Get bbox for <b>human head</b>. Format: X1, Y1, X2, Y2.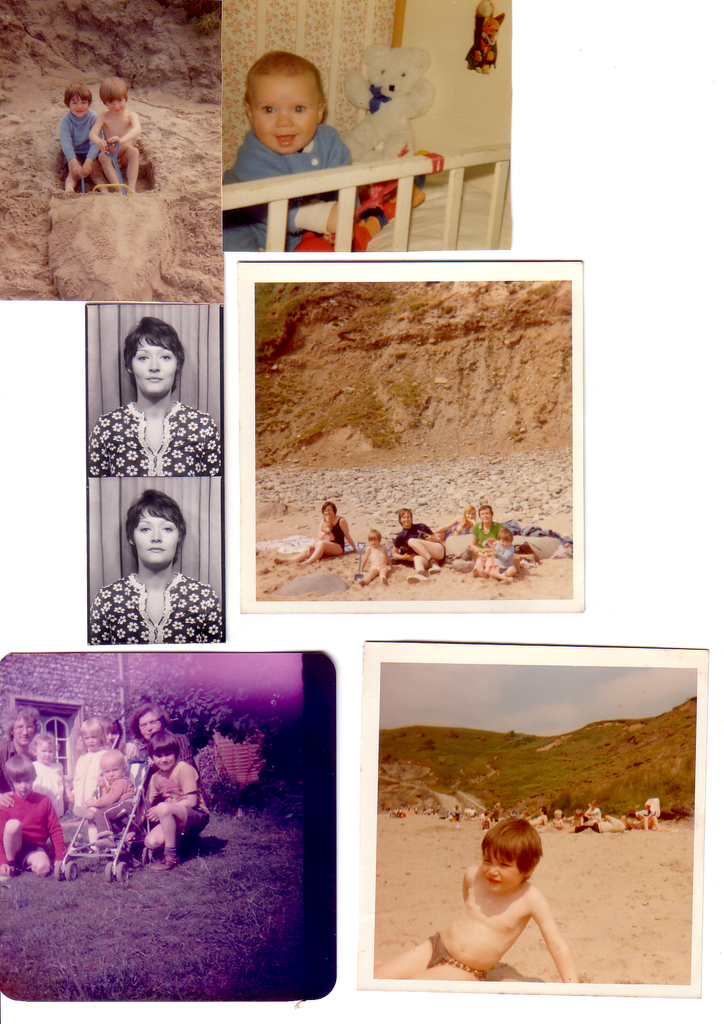
479, 816, 540, 895.
